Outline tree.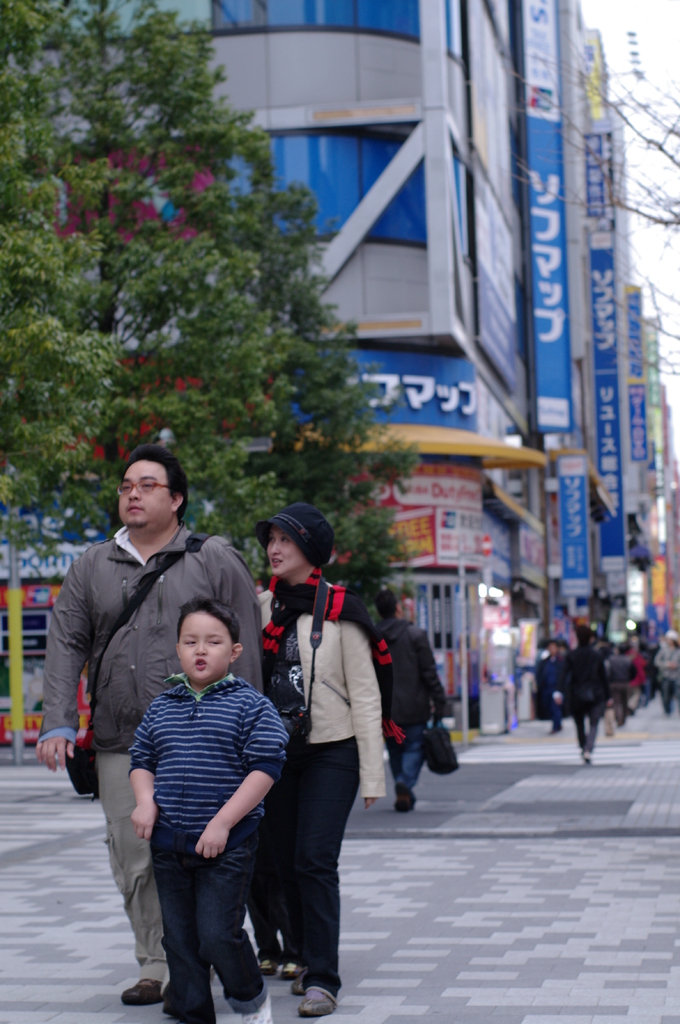
Outline: crop(0, 0, 421, 630).
